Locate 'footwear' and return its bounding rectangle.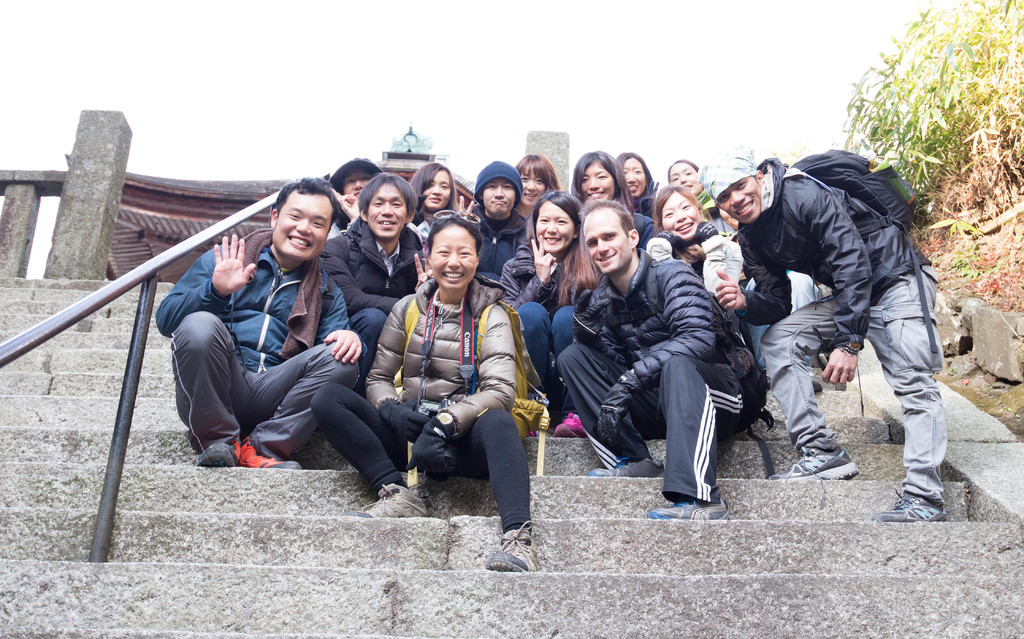
box=[772, 445, 858, 482].
